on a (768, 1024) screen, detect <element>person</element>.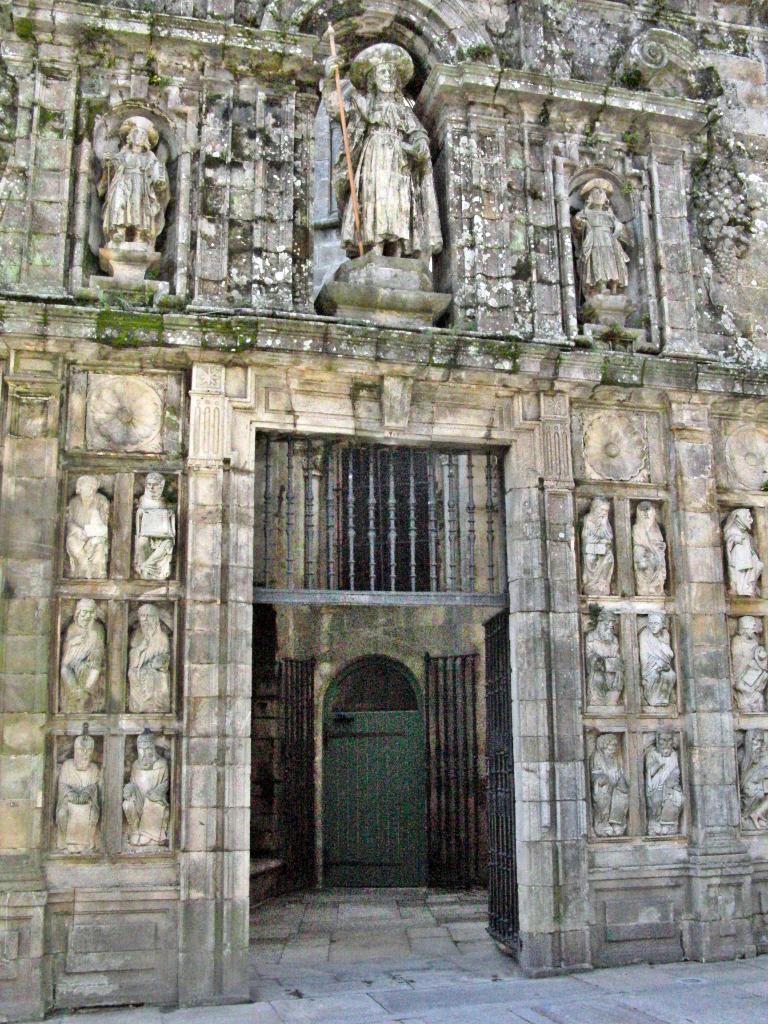
(x1=646, y1=734, x2=686, y2=837).
